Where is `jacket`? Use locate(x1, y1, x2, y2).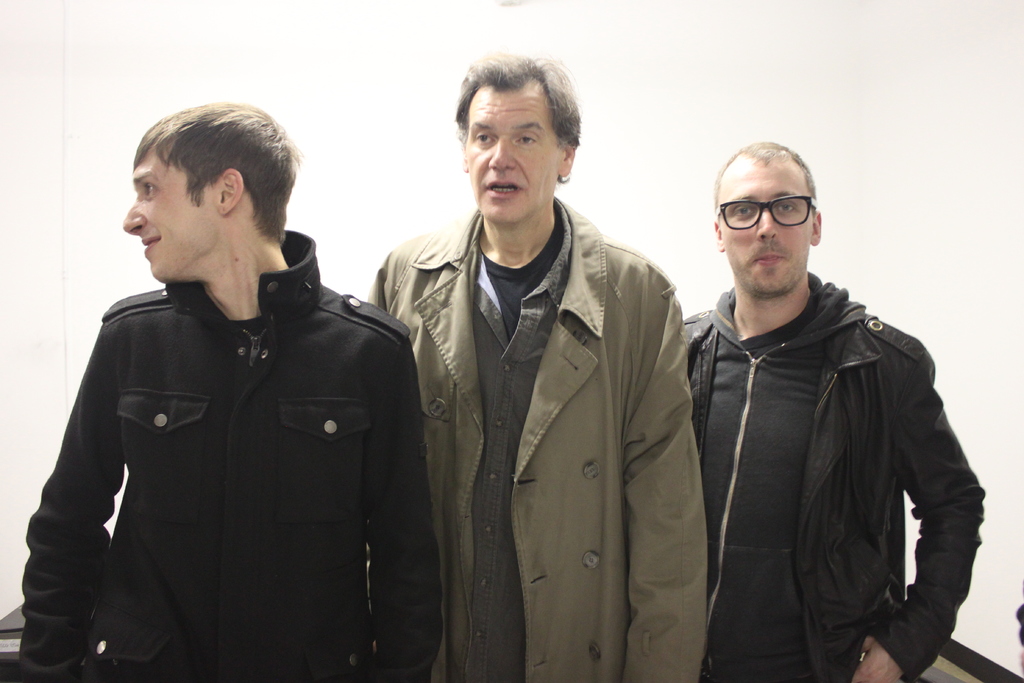
locate(682, 278, 990, 682).
